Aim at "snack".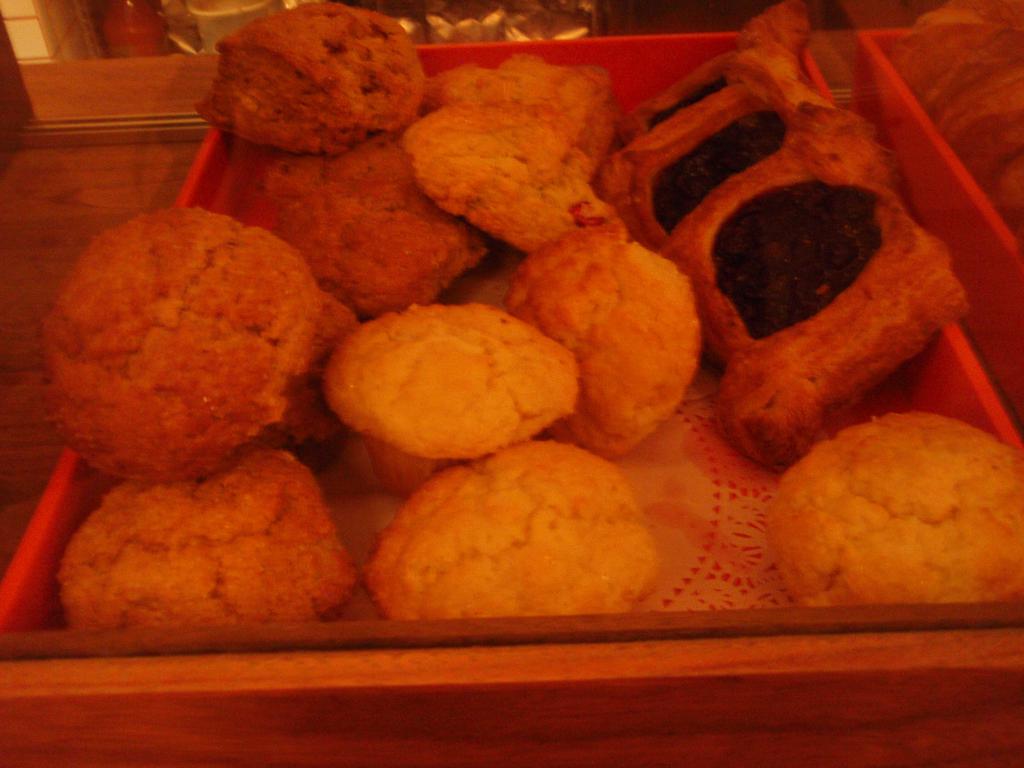
Aimed at (x1=397, y1=104, x2=604, y2=261).
